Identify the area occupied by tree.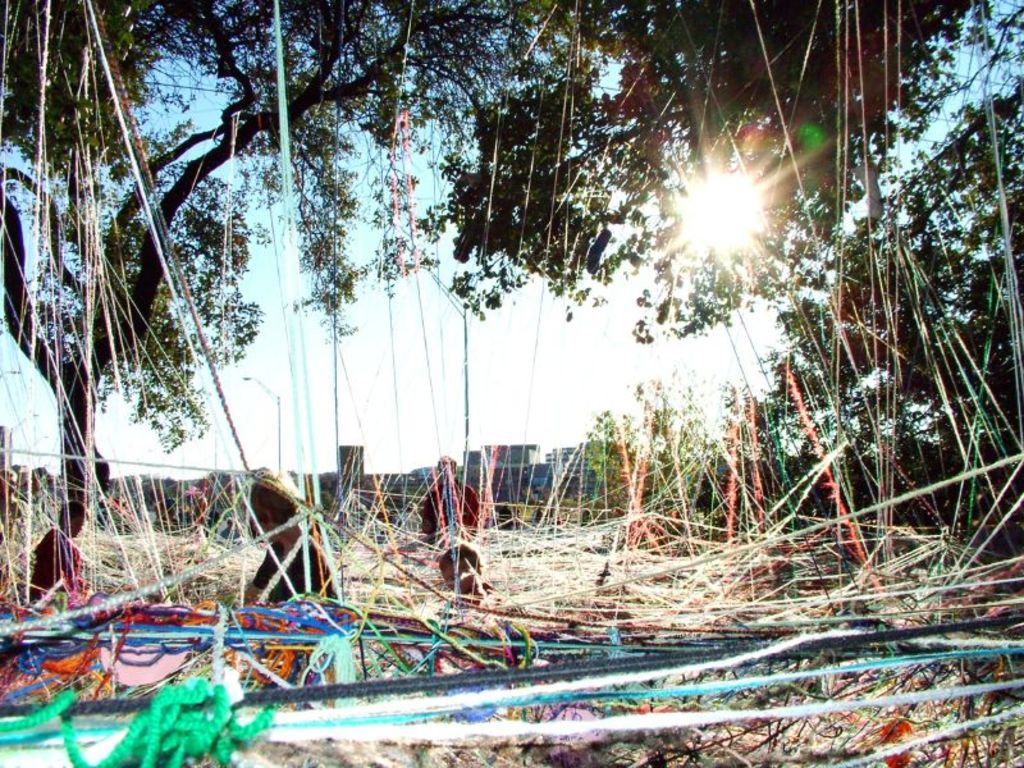
Area: [left=709, top=84, right=1023, bottom=571].
